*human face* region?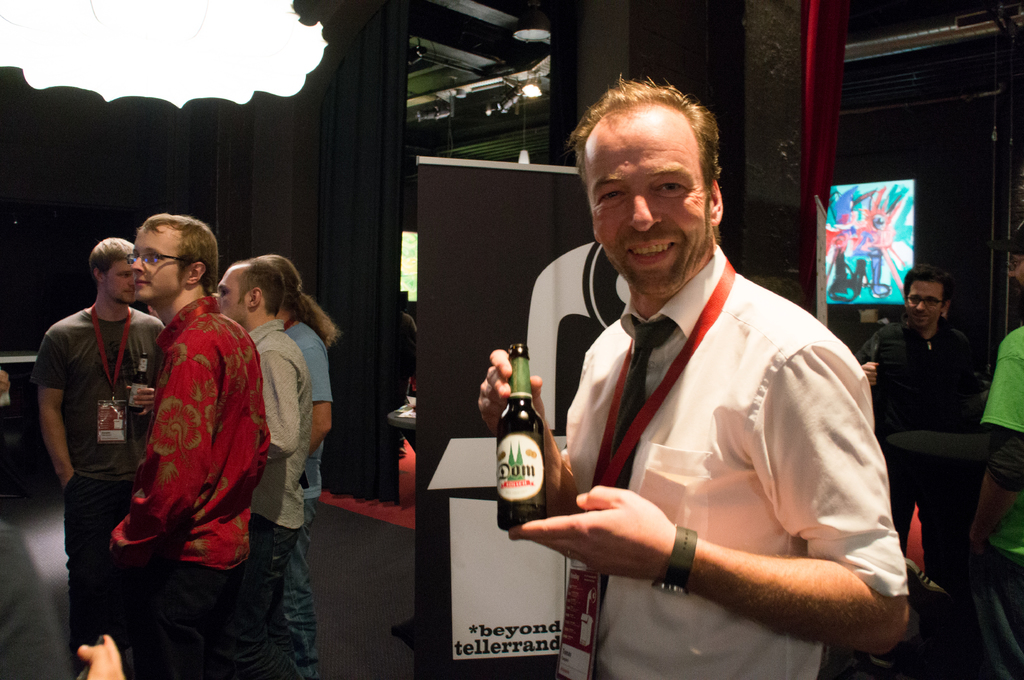
[126, 230, 172, 304]
